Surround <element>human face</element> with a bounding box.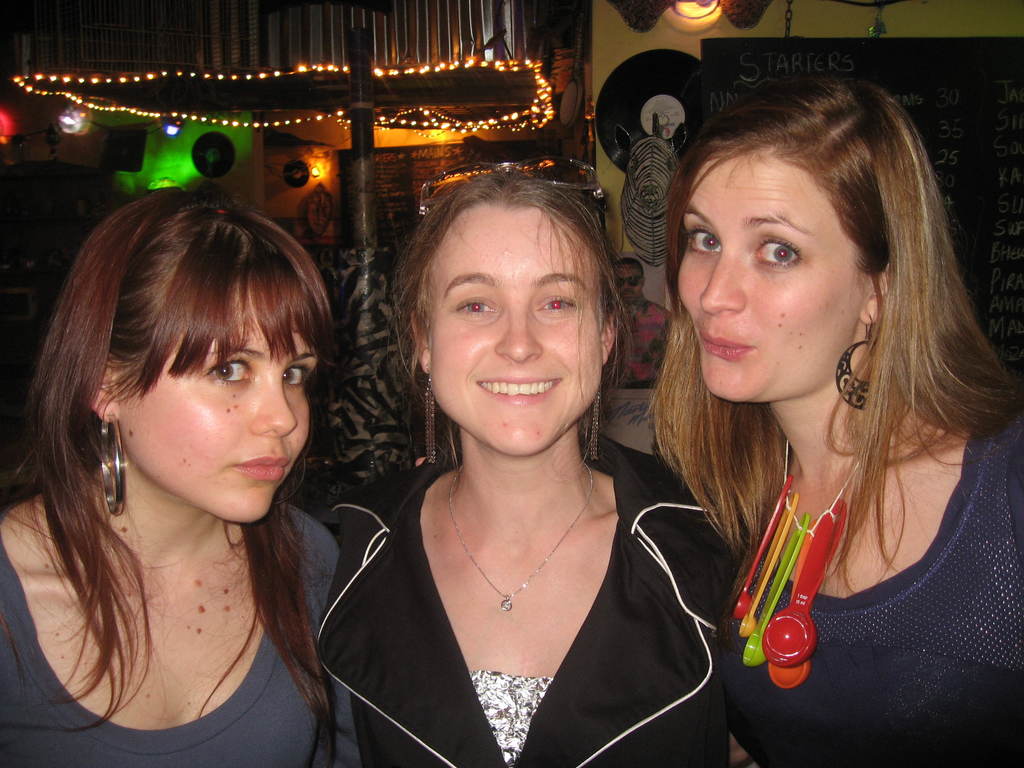
detection(119, 287, 319, 527).
